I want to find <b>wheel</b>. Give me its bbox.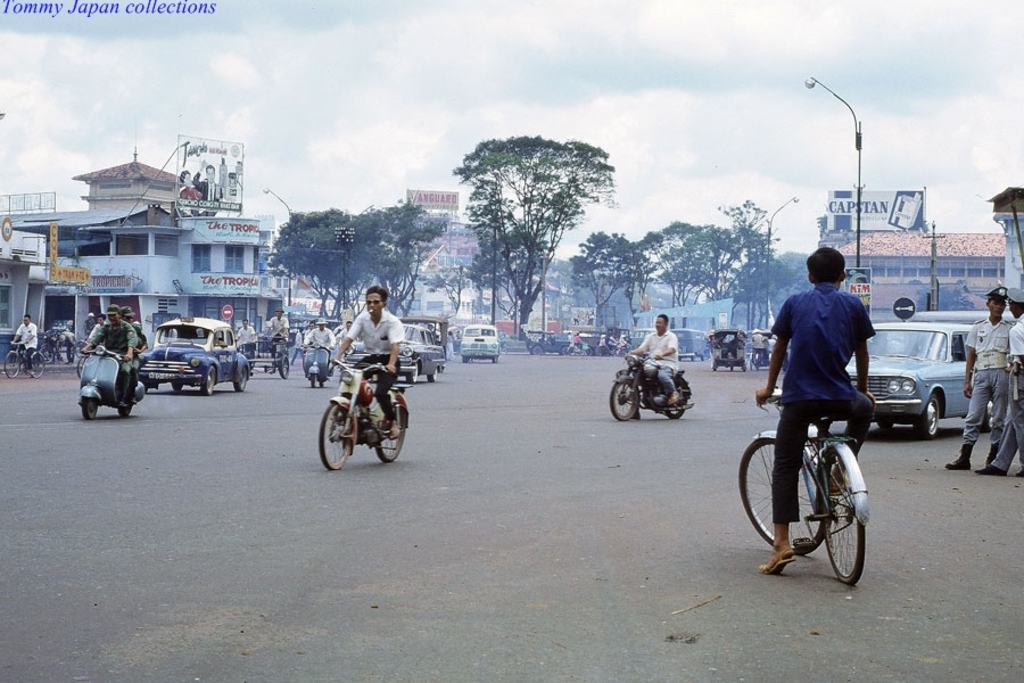
Rect(201, 368, 215, 398).
